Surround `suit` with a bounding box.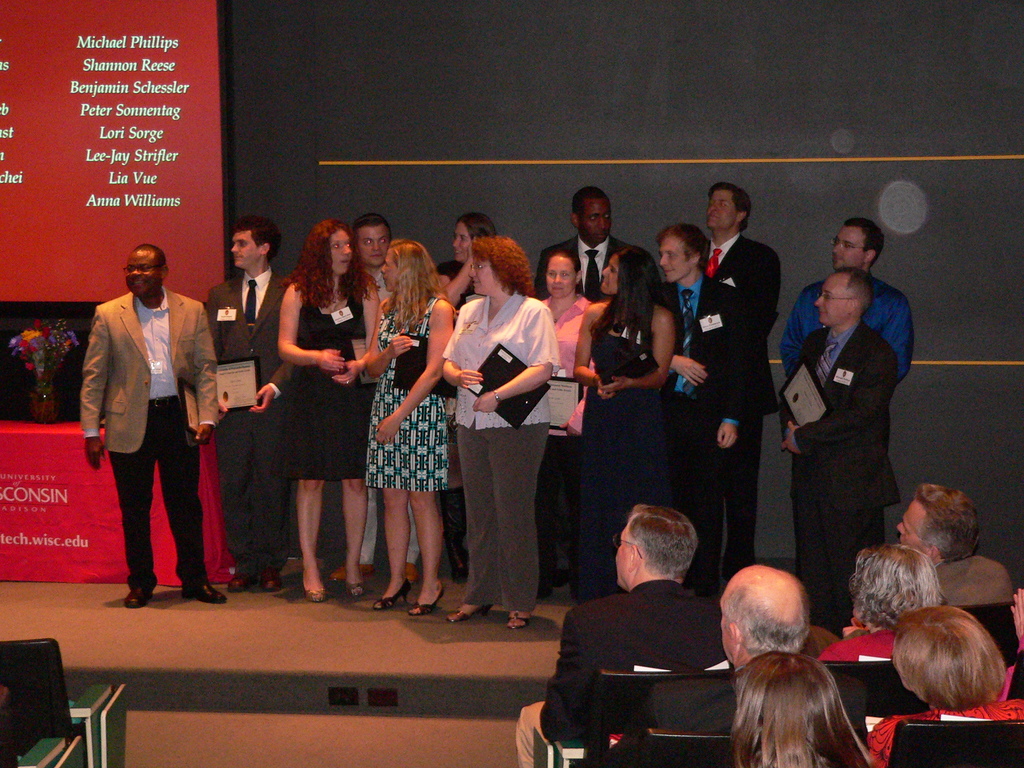
663 267 761 583.
